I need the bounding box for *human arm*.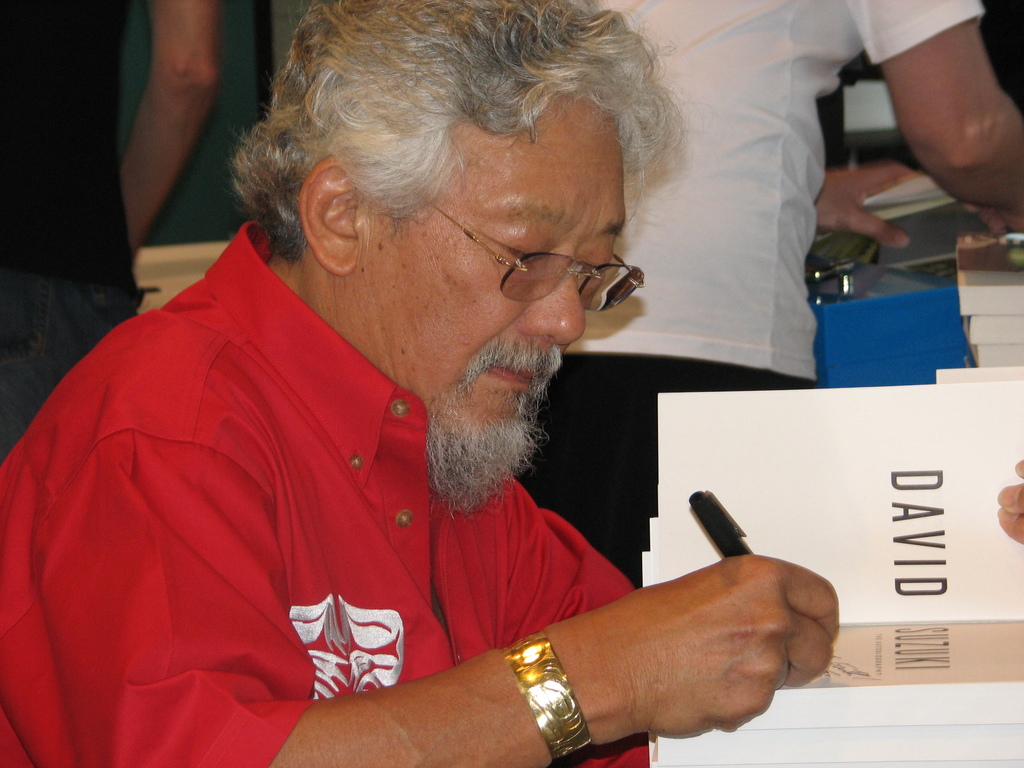
Here it is: pyautogui.locateOnScreen(833, 0, 1019, 200).
